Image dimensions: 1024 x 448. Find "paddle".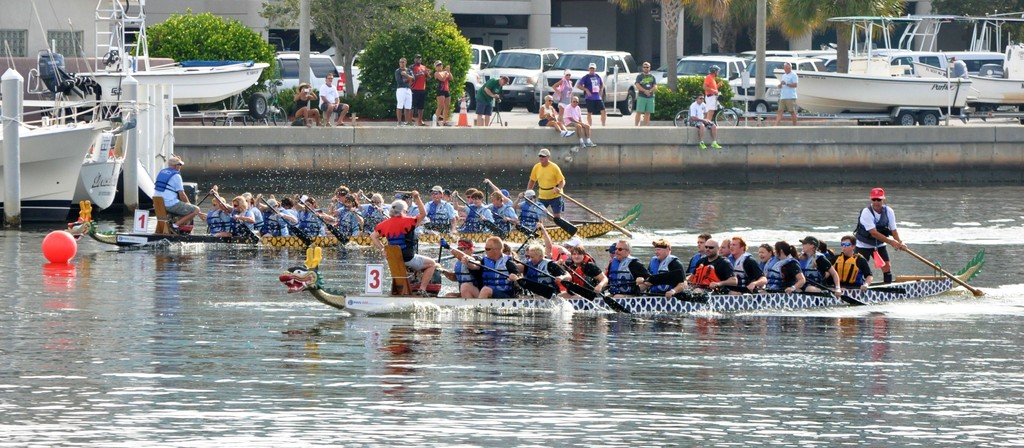
194/190/212/207.
